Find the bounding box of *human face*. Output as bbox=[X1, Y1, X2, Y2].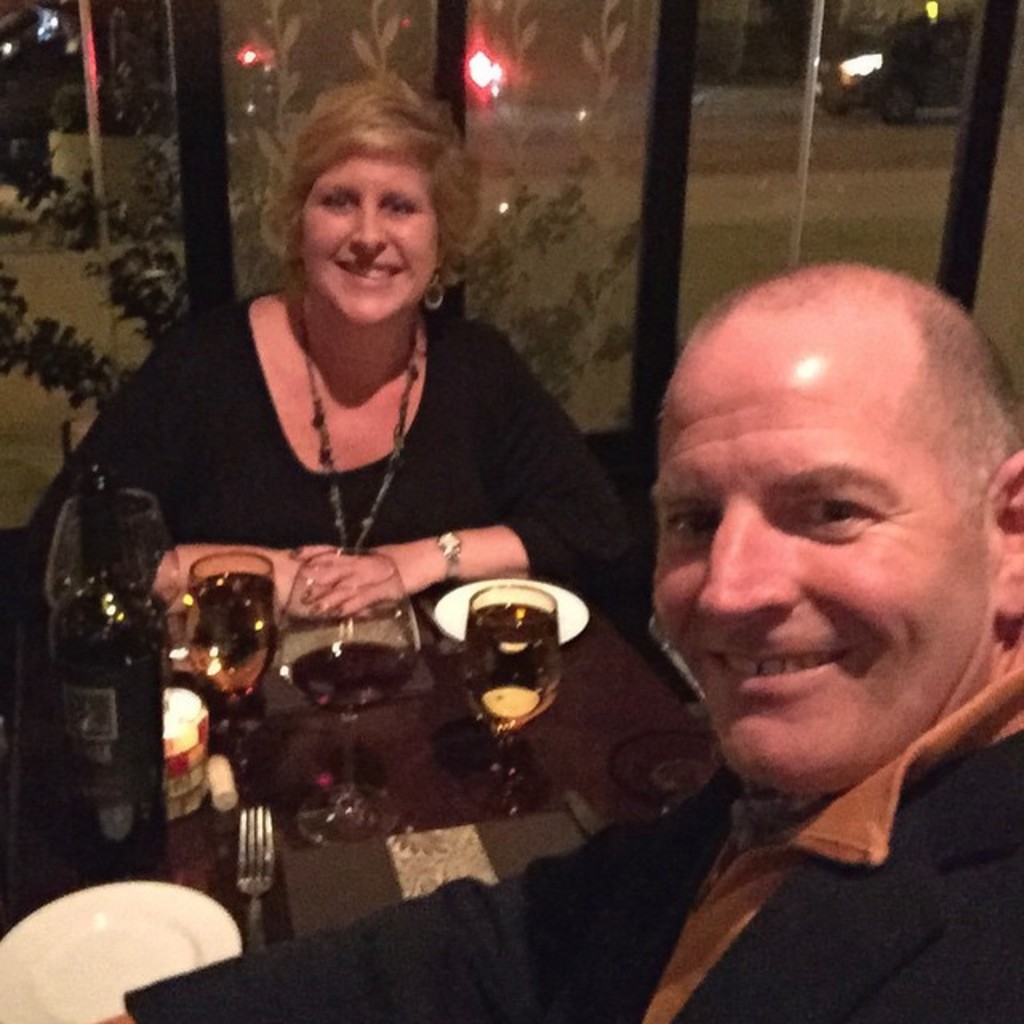
bbox=[648, 349, 984, 774].
